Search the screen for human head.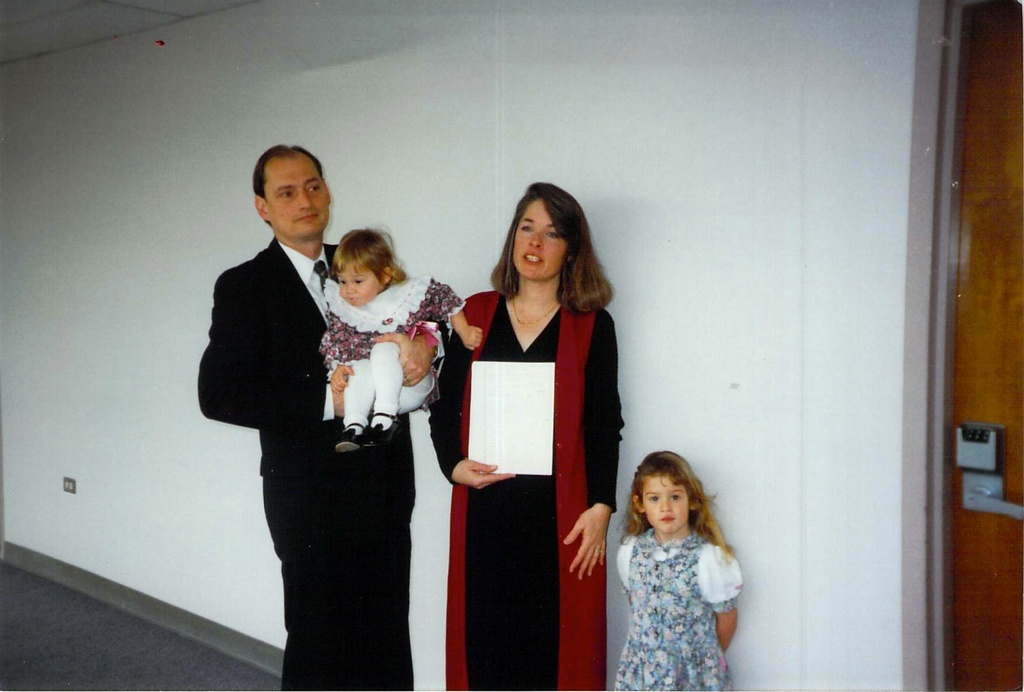
Found at detection(624, 451, 714, 535).
